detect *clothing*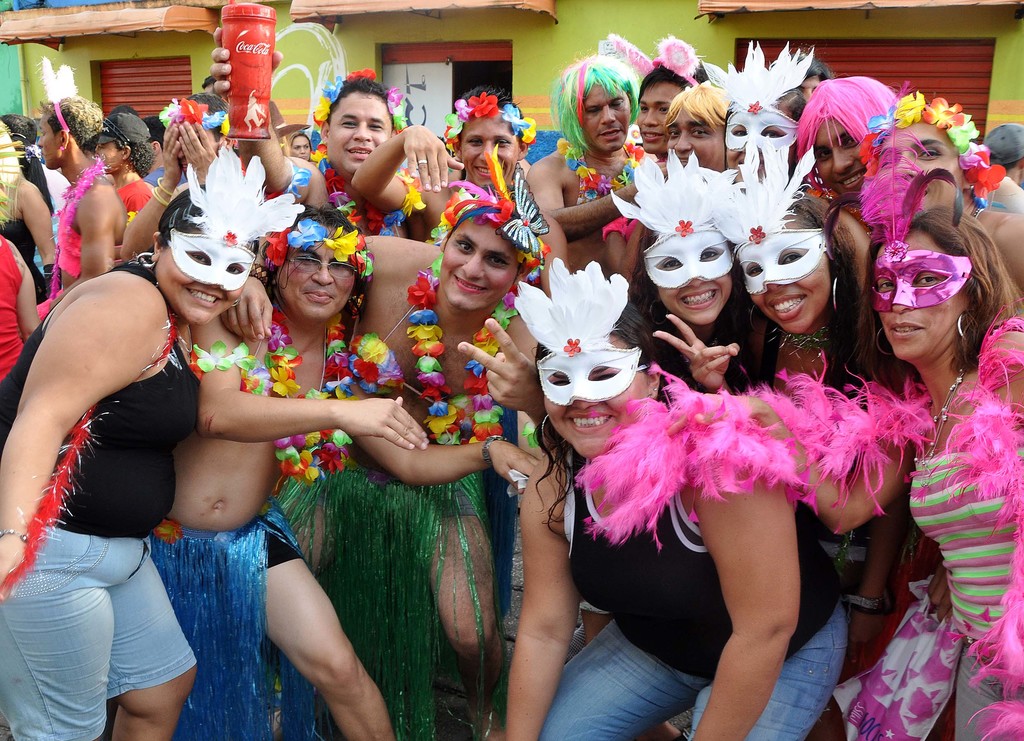
<region>536, 431, 849, 740</region>
